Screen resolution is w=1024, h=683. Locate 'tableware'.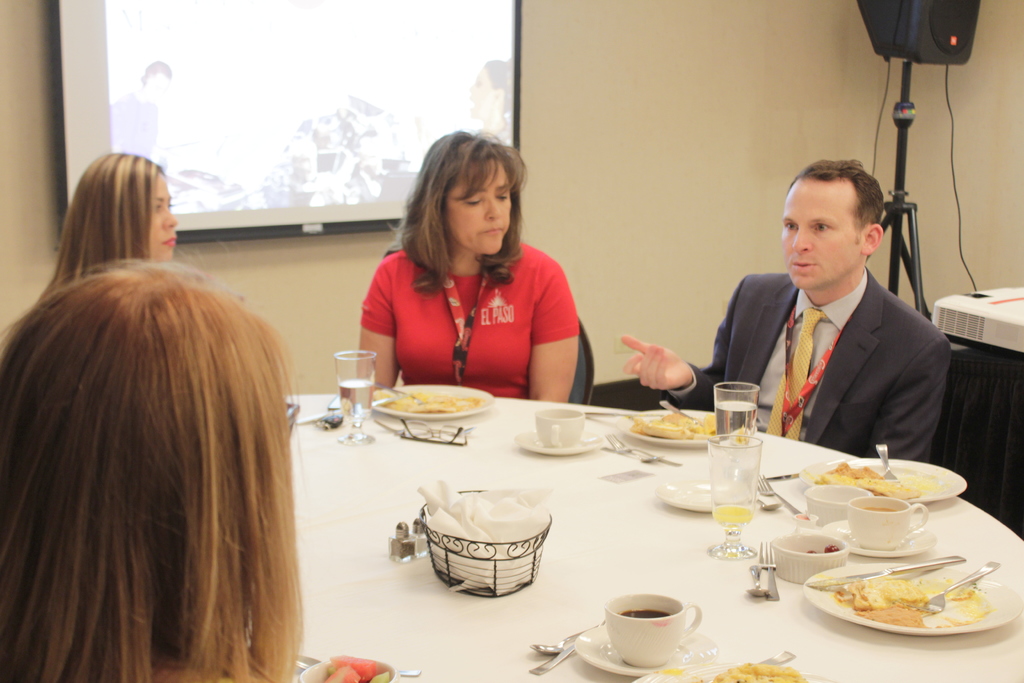
crop(801, 555, 1023, 639).
